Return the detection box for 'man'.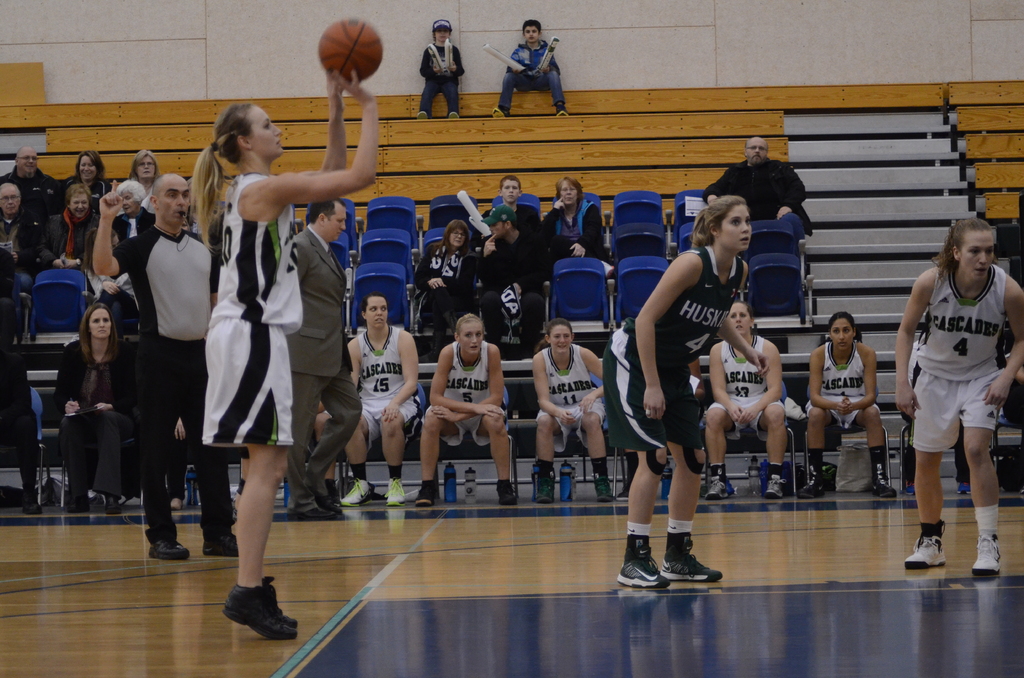
crop(703, 140, 813, 225).
